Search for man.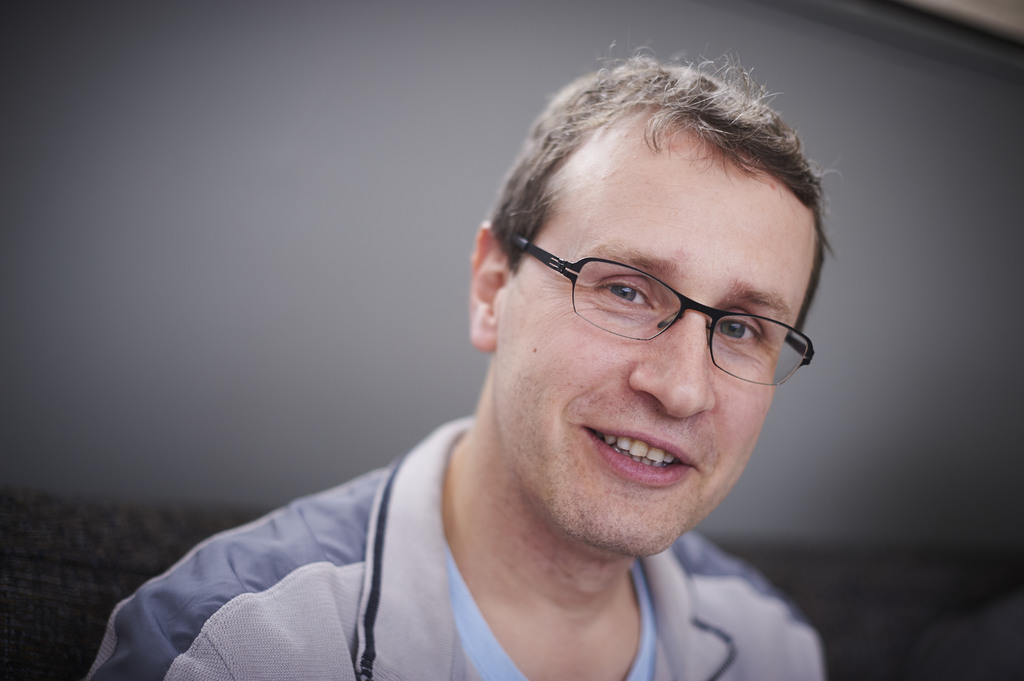
Found at l=79, t=69, r=921, b=680.
